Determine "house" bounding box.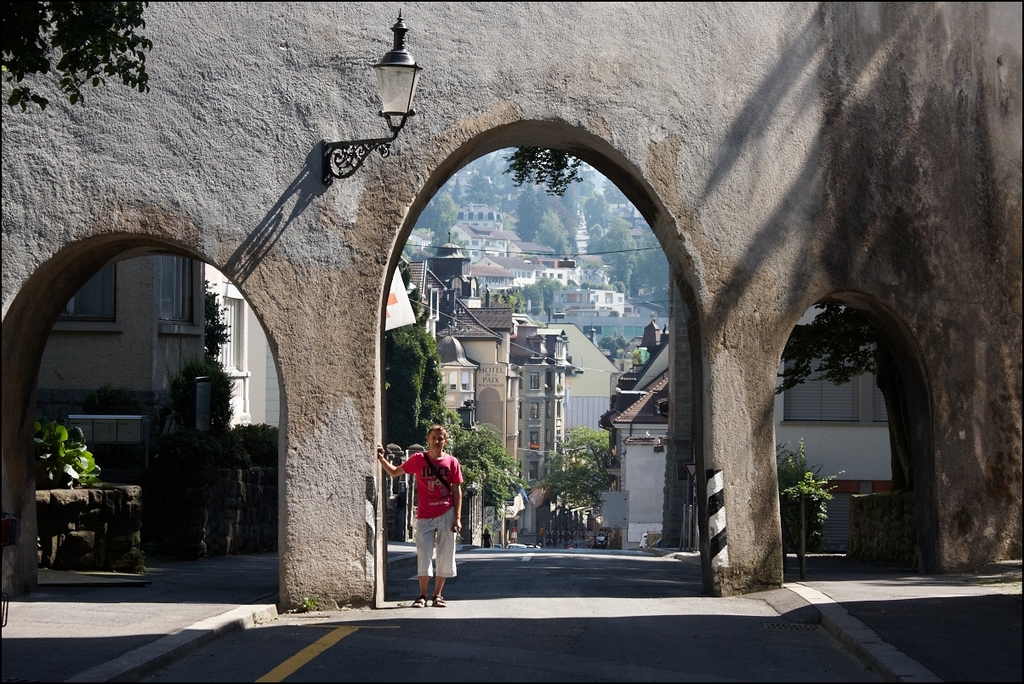
Determined: <box>453,187,525,228</box>.
